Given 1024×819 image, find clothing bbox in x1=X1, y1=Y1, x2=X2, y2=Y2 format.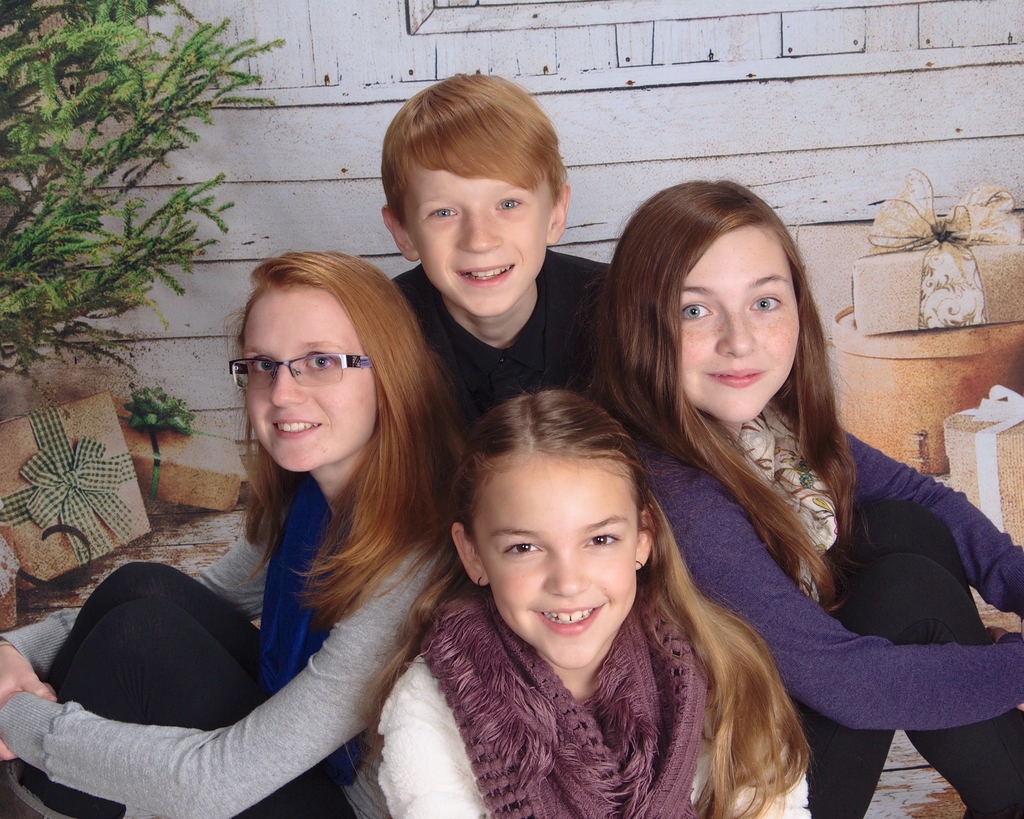
x1=633, y1=401, x2=1021, y2=818.
